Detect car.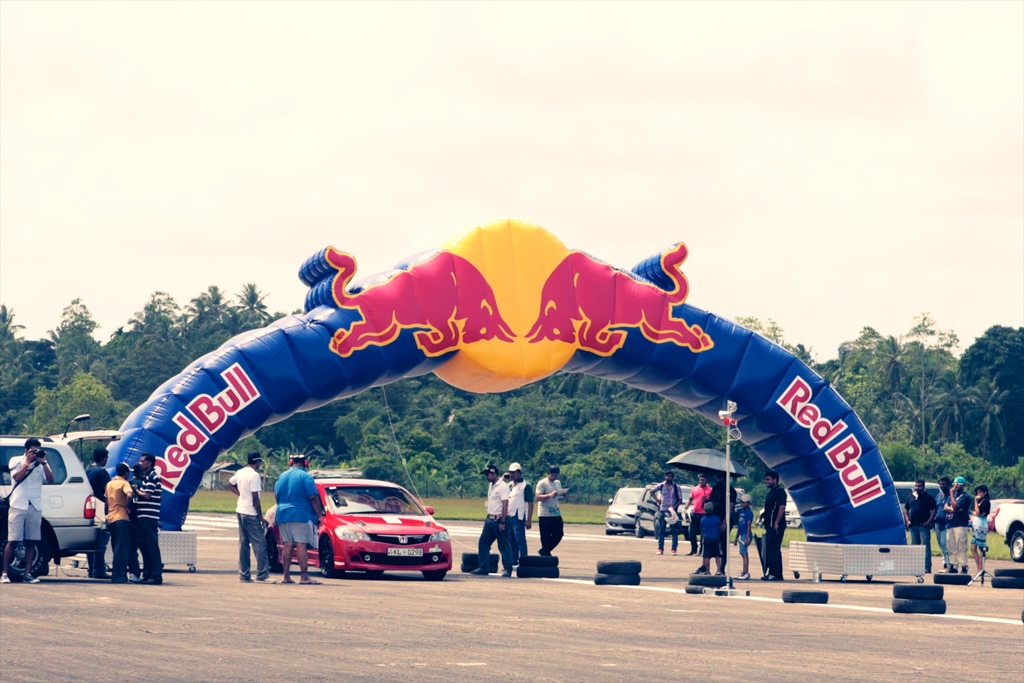
Detected at (left=636, top=484, right=696, bottom=539).
